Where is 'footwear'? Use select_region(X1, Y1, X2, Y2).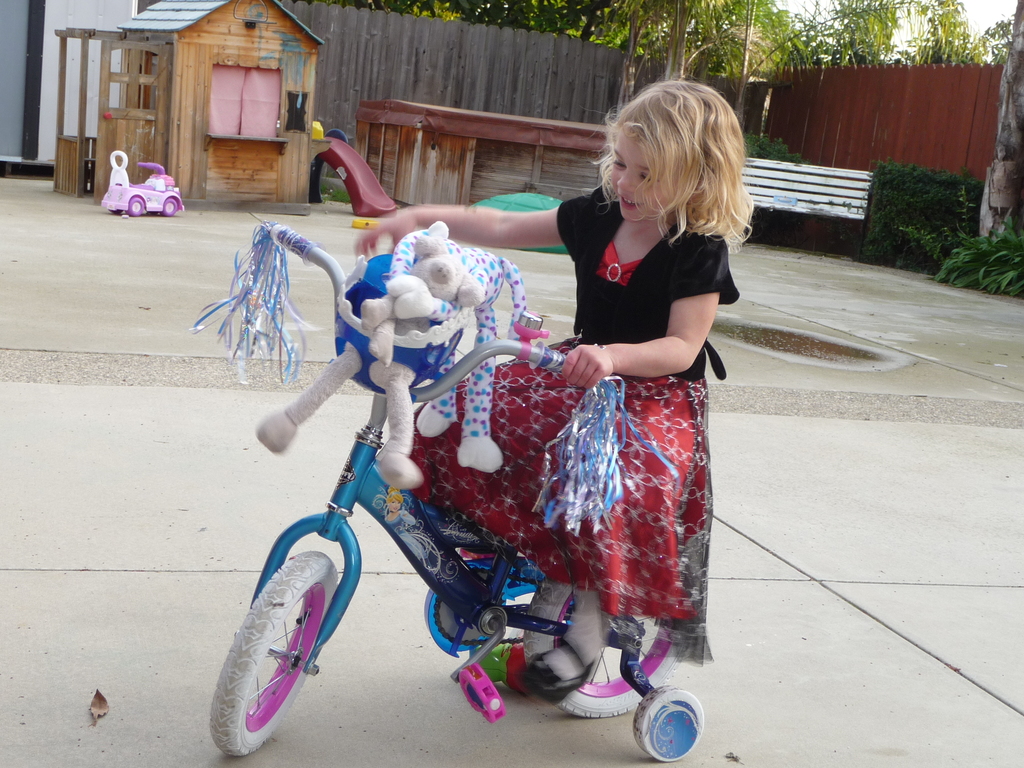
select_region(515, 641, 590, 714).
